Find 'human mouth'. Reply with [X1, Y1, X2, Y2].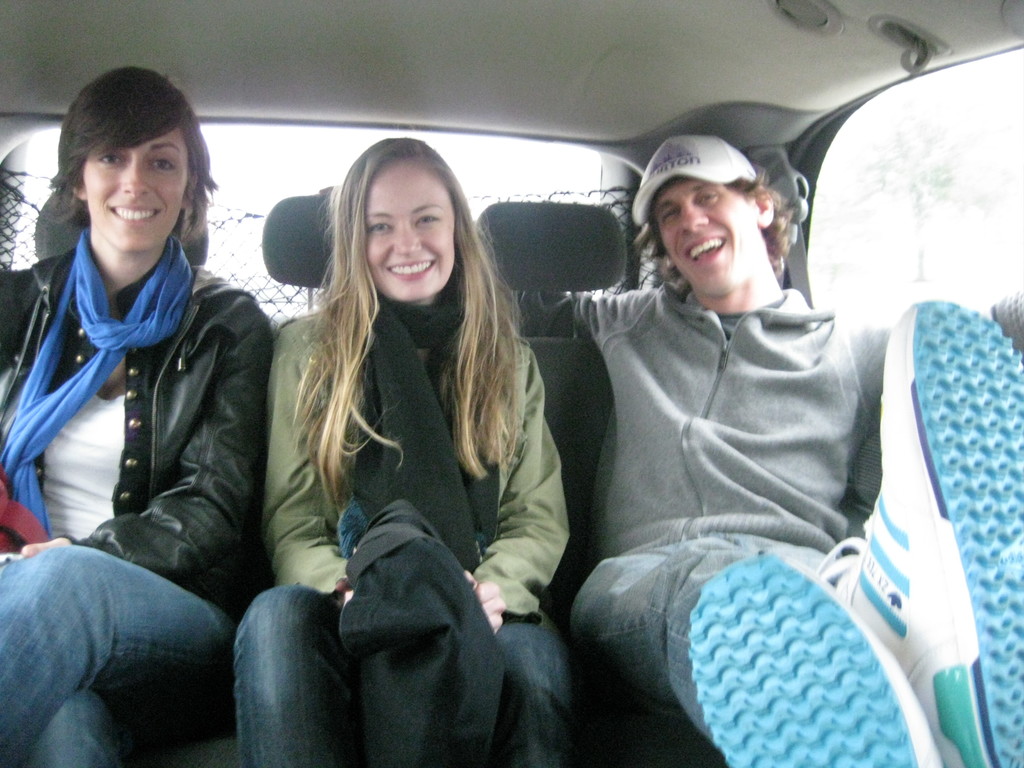
[689, 234, 728, 270].
